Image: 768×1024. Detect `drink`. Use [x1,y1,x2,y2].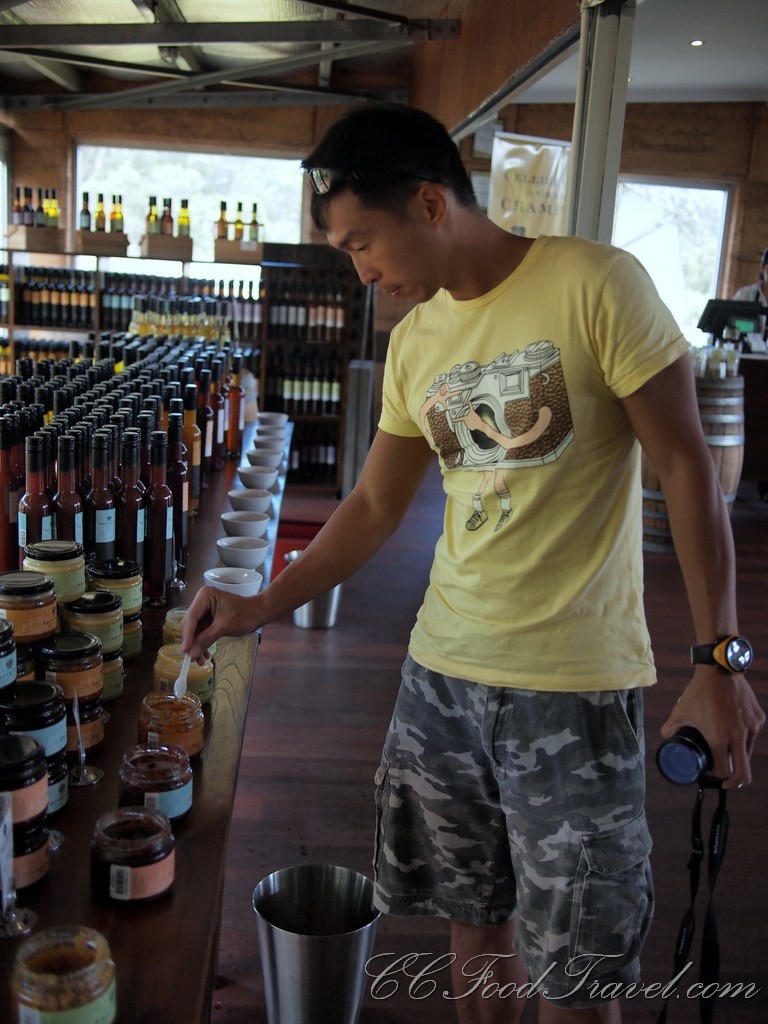
[206,561,264,595].
